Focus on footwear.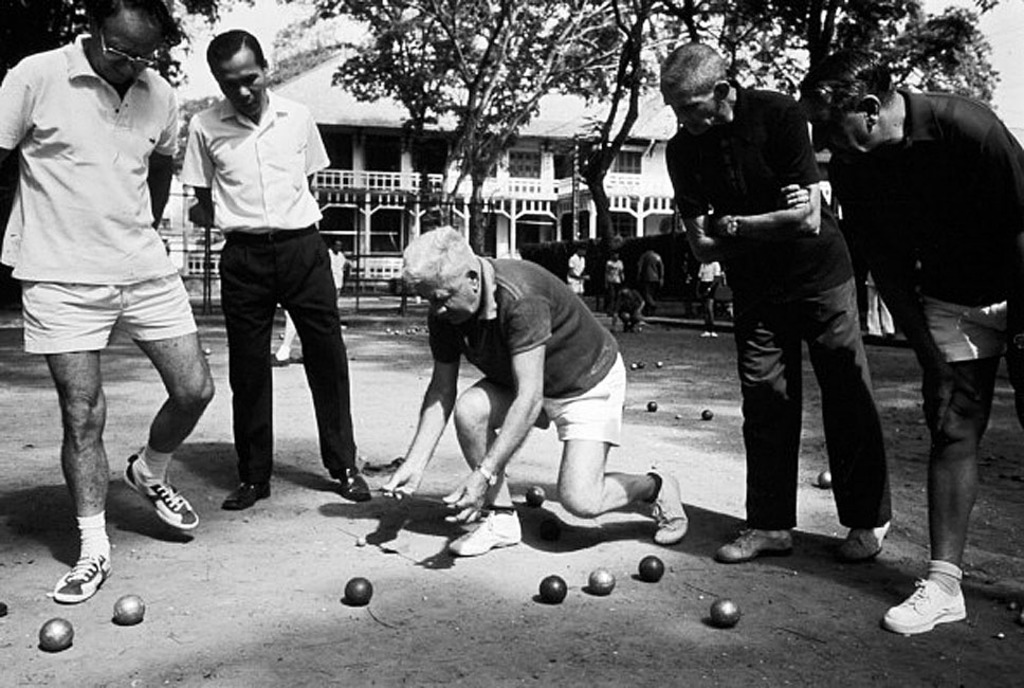
Focused at l=653, t=468, r=691, b=545.
